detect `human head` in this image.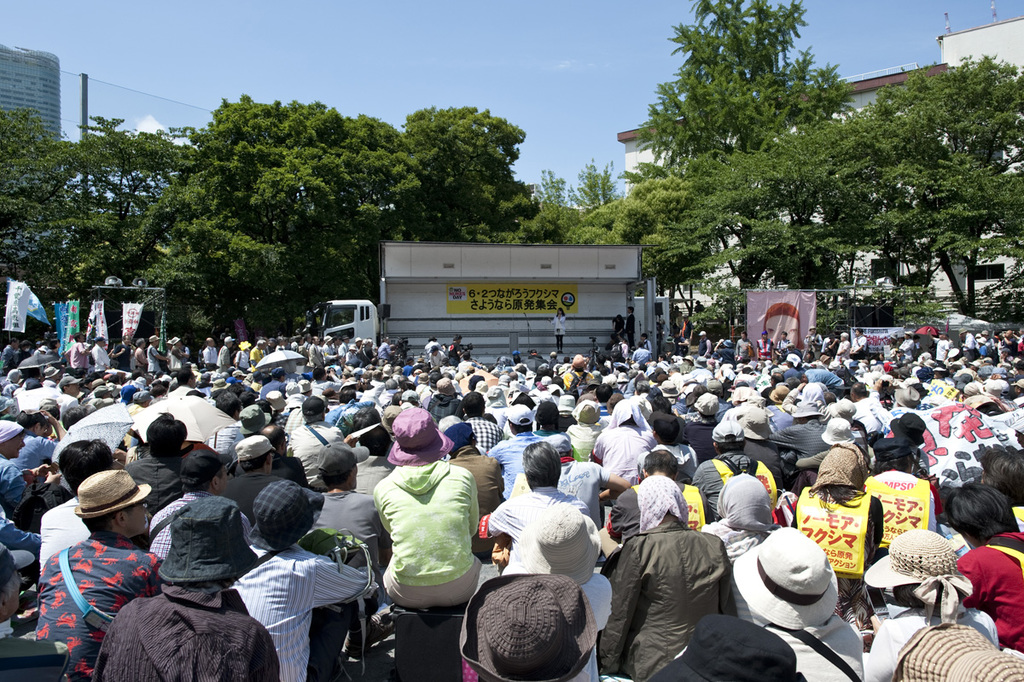
Detection: detection(403, 390, 417, 407).
